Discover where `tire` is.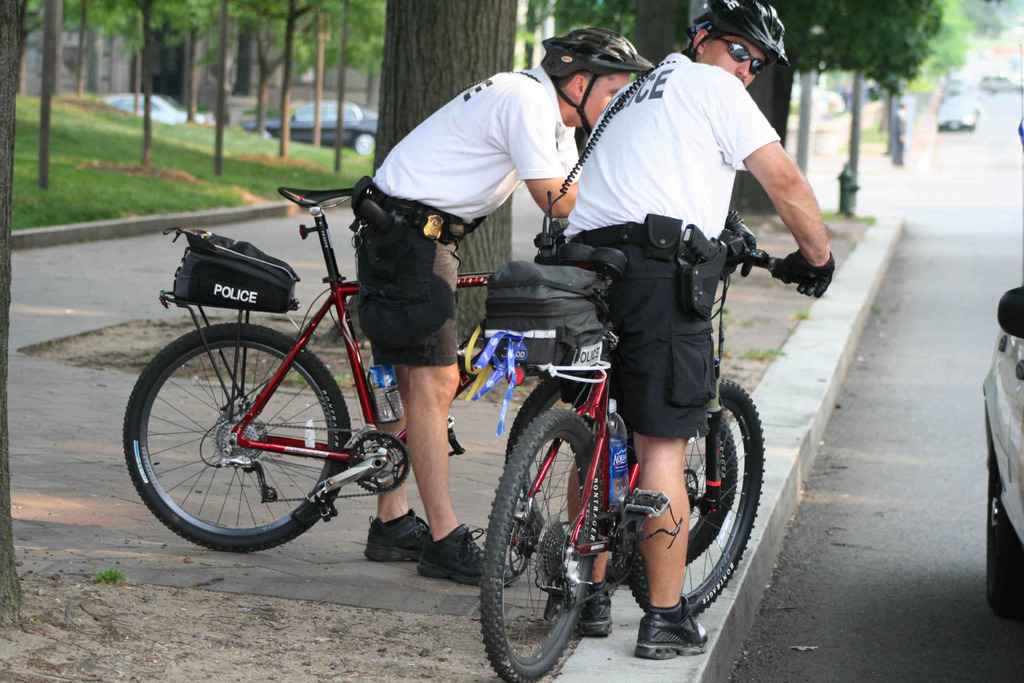
Discovered at left=507, top=374, right=737, bottom=582.
